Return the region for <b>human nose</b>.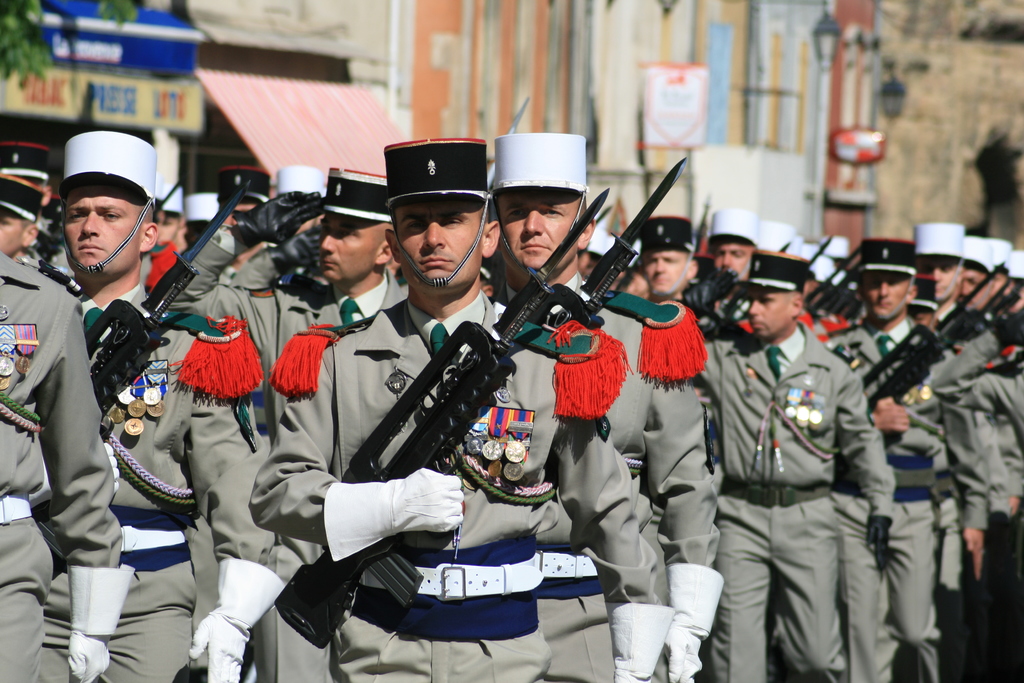
bbox=(927, 266, 943, 283).
